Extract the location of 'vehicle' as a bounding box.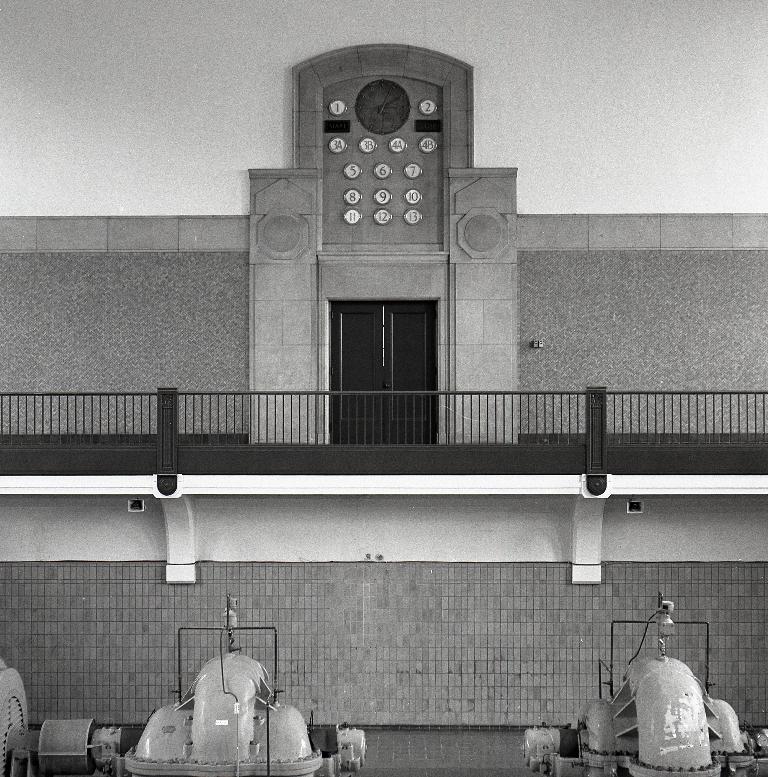
l=0, t=654, r=137, b=776.
